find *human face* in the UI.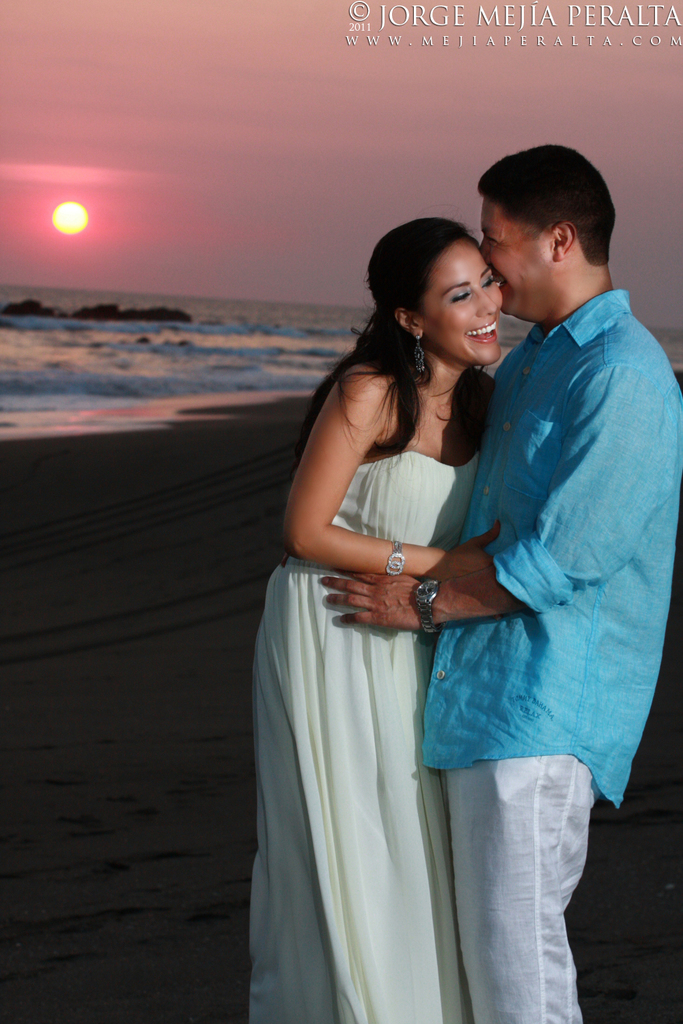
UI element at [426, 245, 503, 357].
